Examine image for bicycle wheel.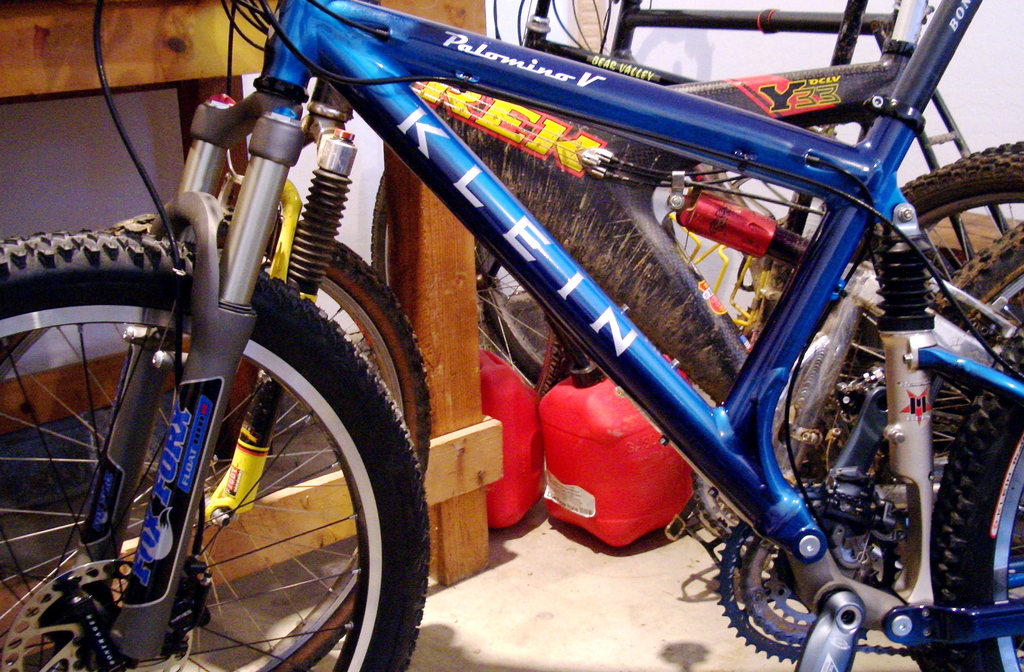
Examination result: bbox(929, 334, 1023, 671).
